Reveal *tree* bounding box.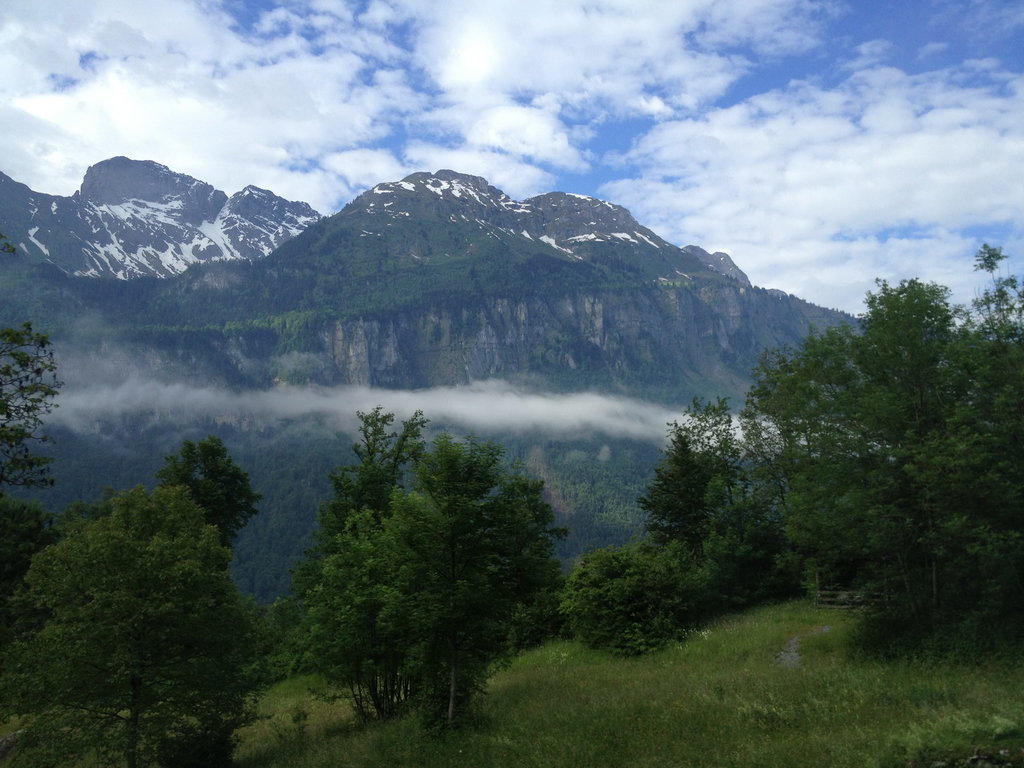
Revealed: bbox=[780, 239, 1023, 607].
